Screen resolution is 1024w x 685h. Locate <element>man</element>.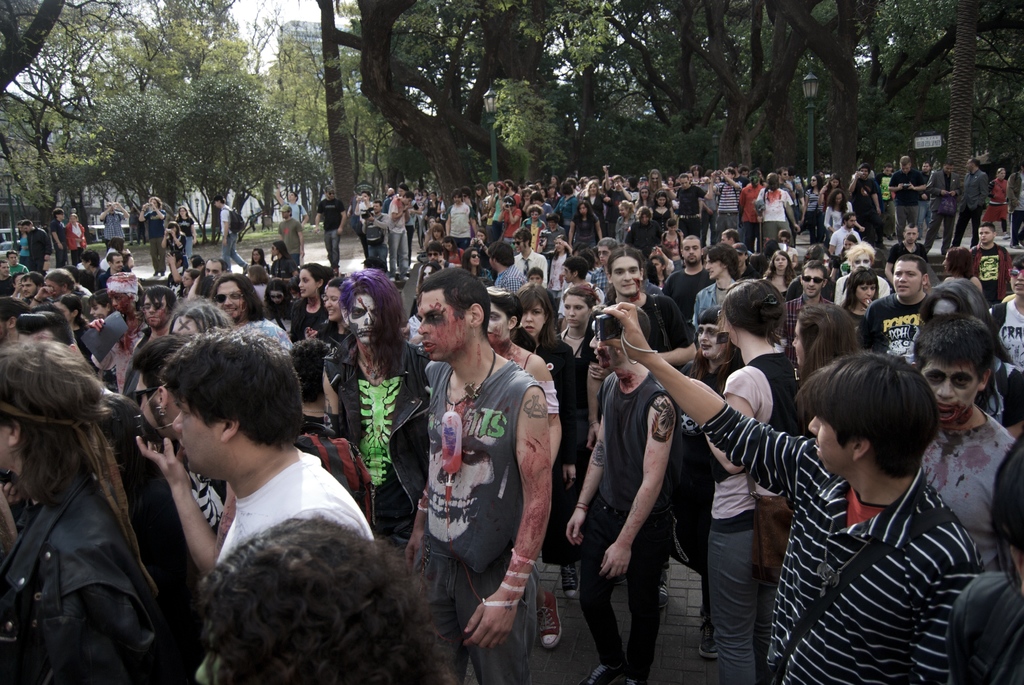
x1=829 y1=209 x2=863 y2=256.
